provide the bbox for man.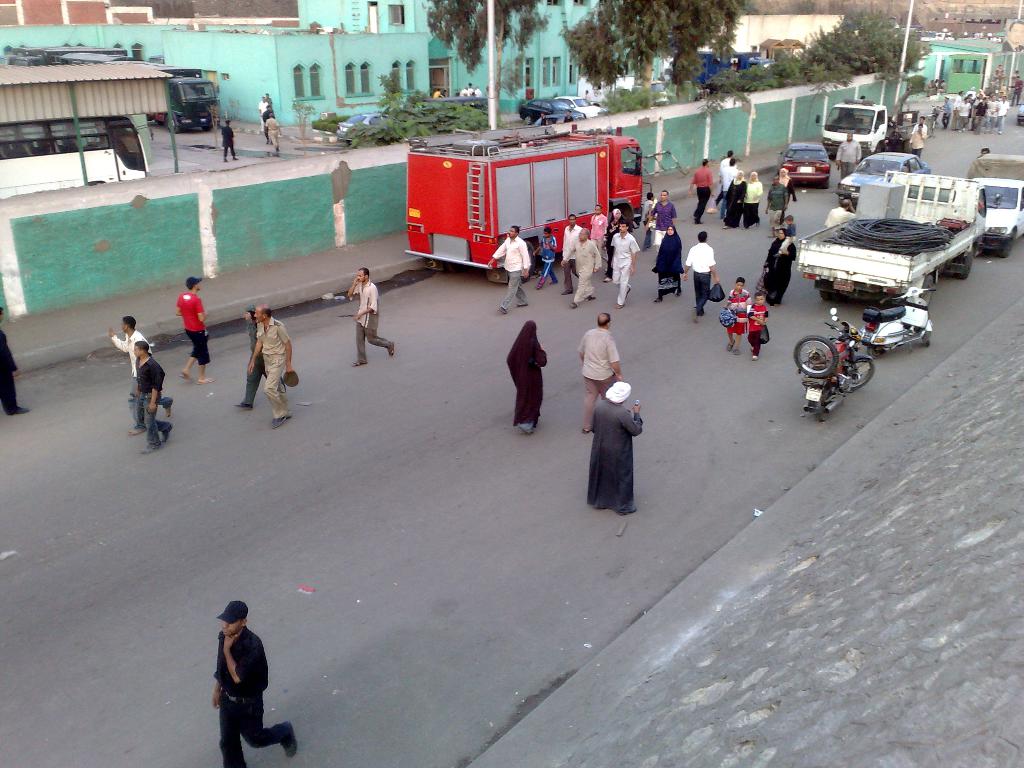
{"left": 575, "top": 314, "right": 621, "bottom": 433}.
